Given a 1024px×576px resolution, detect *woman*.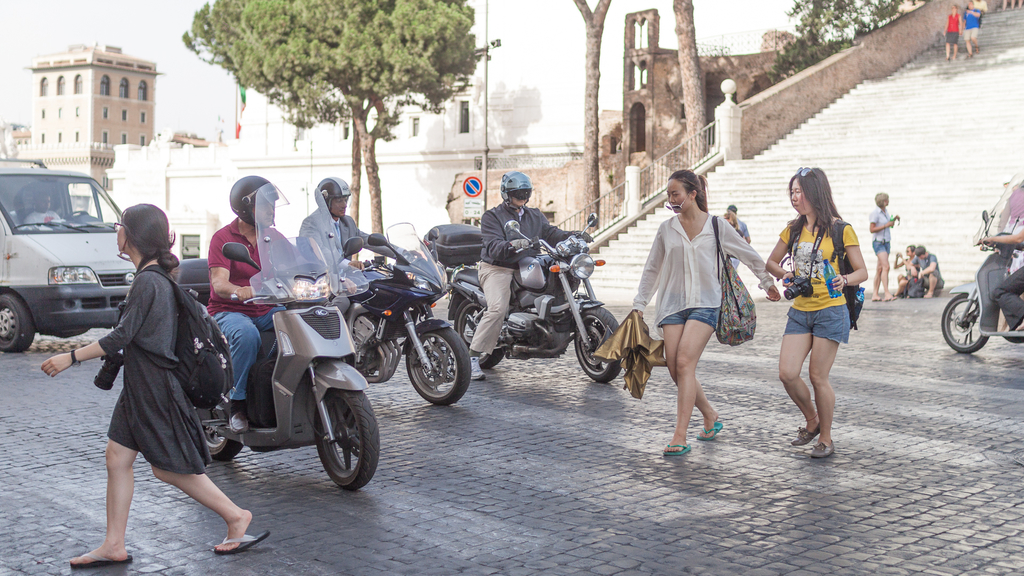
Rect(870, 193, 899, 298).
